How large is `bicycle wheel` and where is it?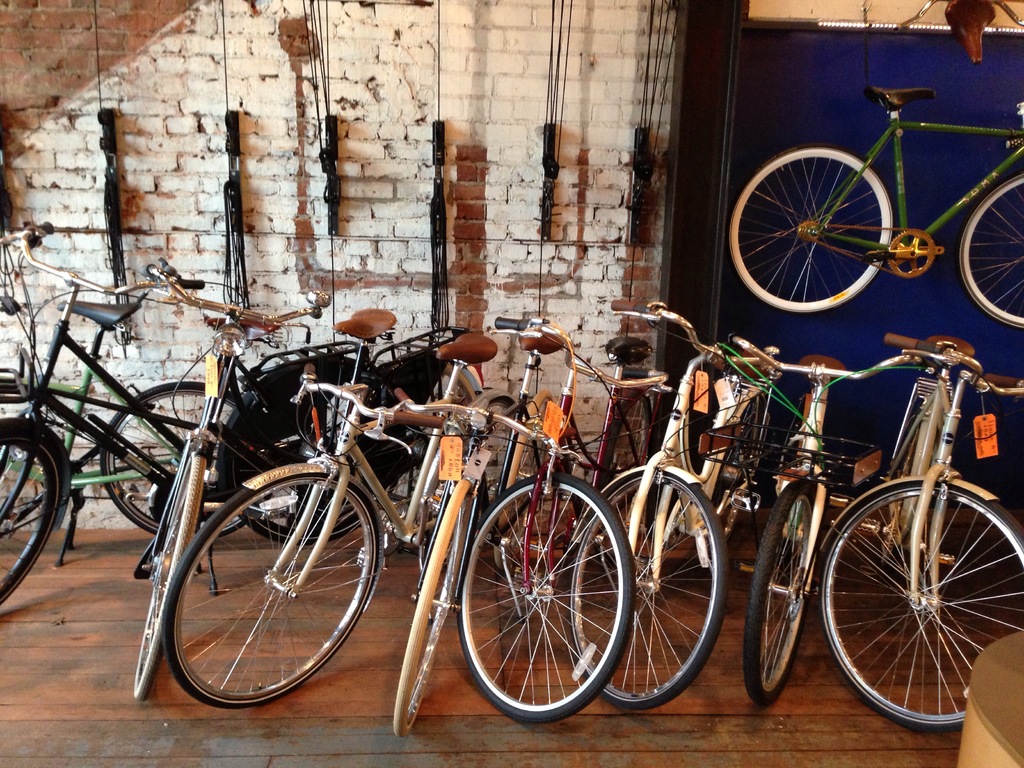
Bounding box: <box>566,467,726,710</box>.
